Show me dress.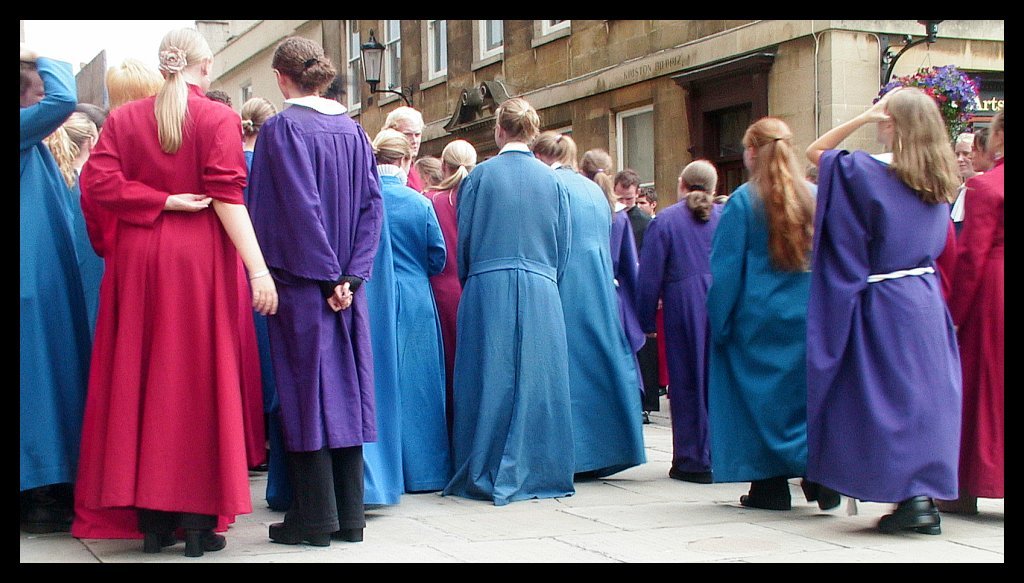
dress is here: {"left": 373, "top": 158, "right": 451, "bottom": 496}.
